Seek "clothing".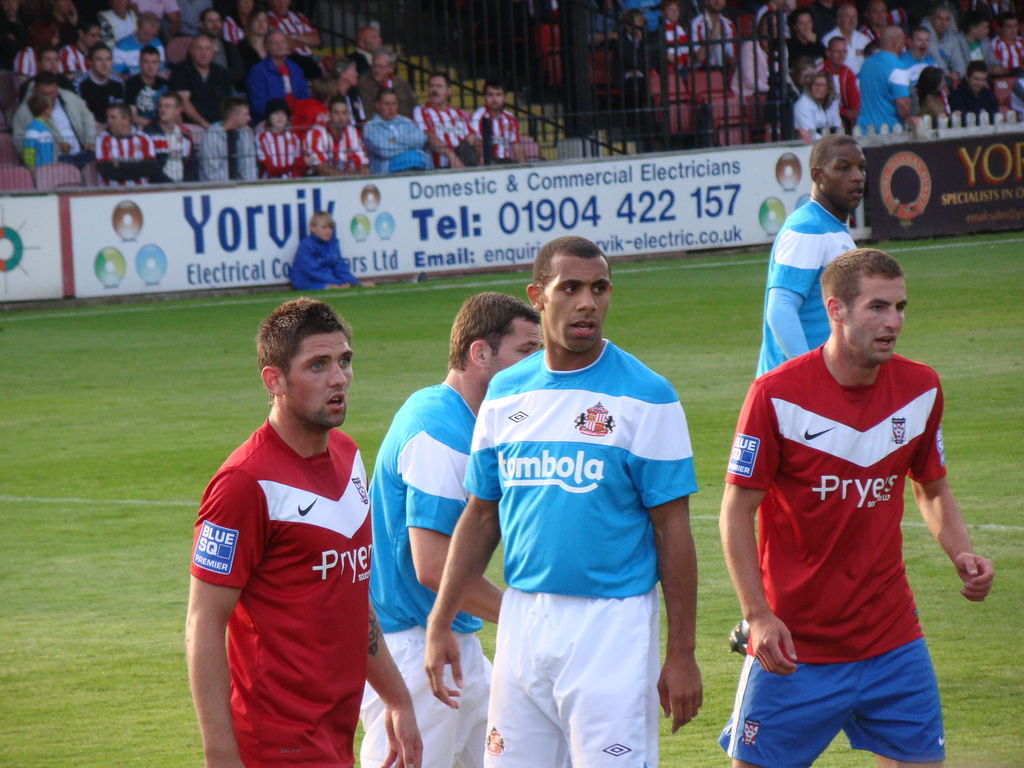
Rect(15, 42, 38, 81).
